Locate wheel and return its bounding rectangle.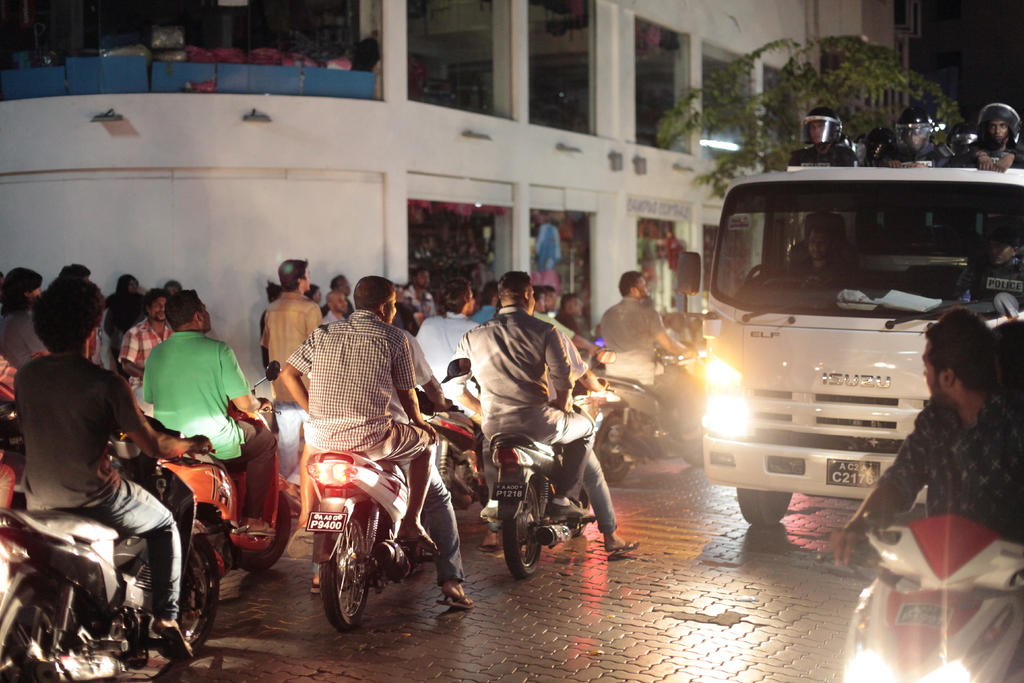
317/520/369/636.
